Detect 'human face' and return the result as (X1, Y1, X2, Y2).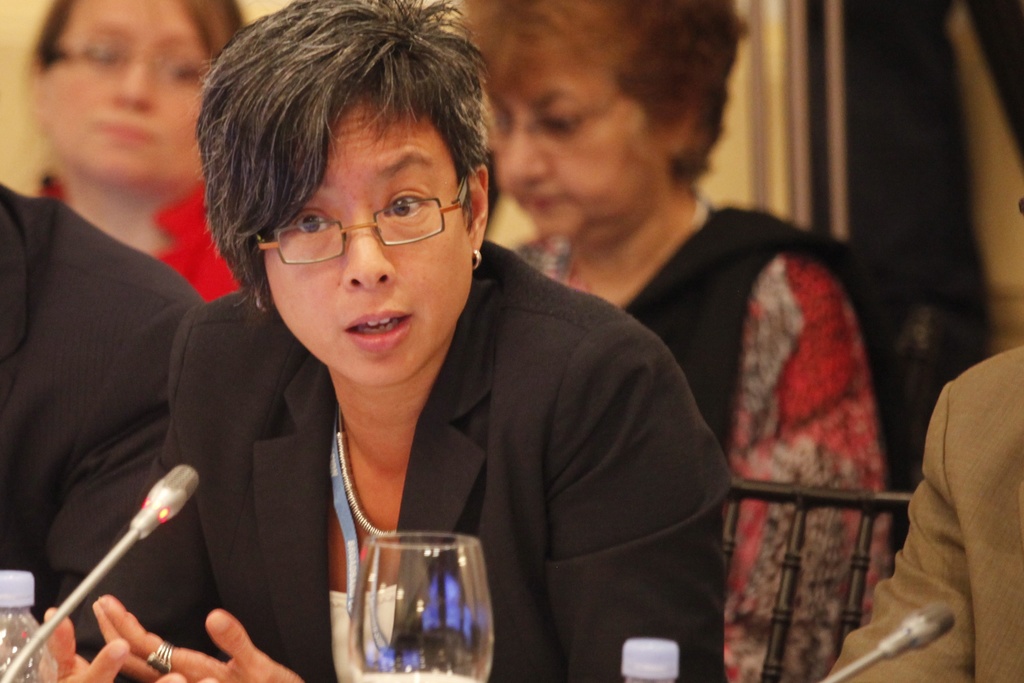
(484, 41, 668, 244).
